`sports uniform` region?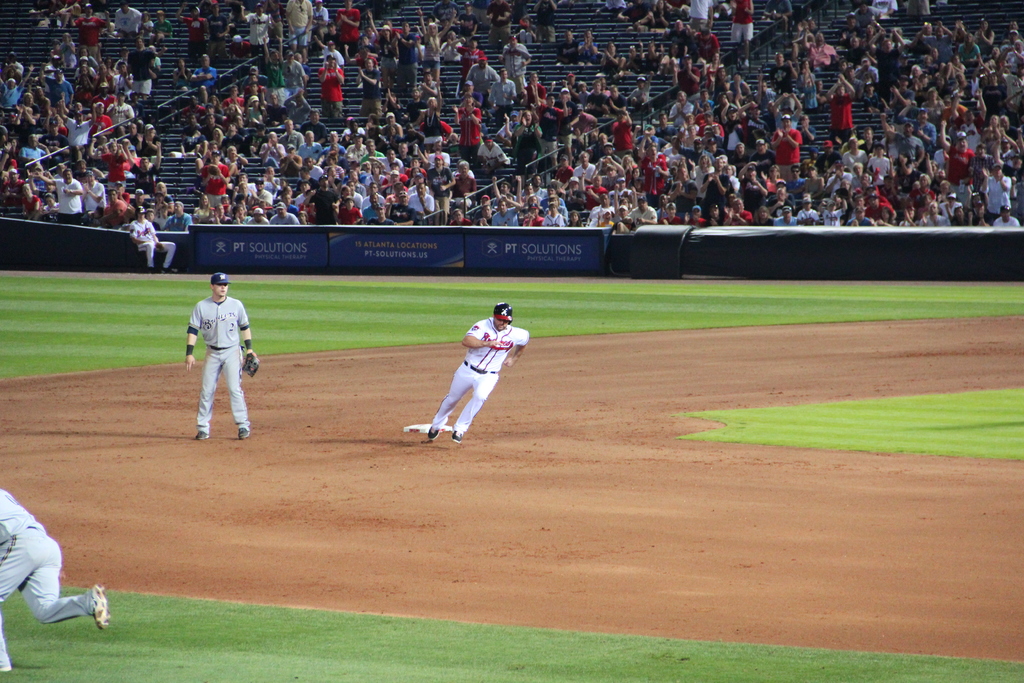
(622, 53, 646, 70)
